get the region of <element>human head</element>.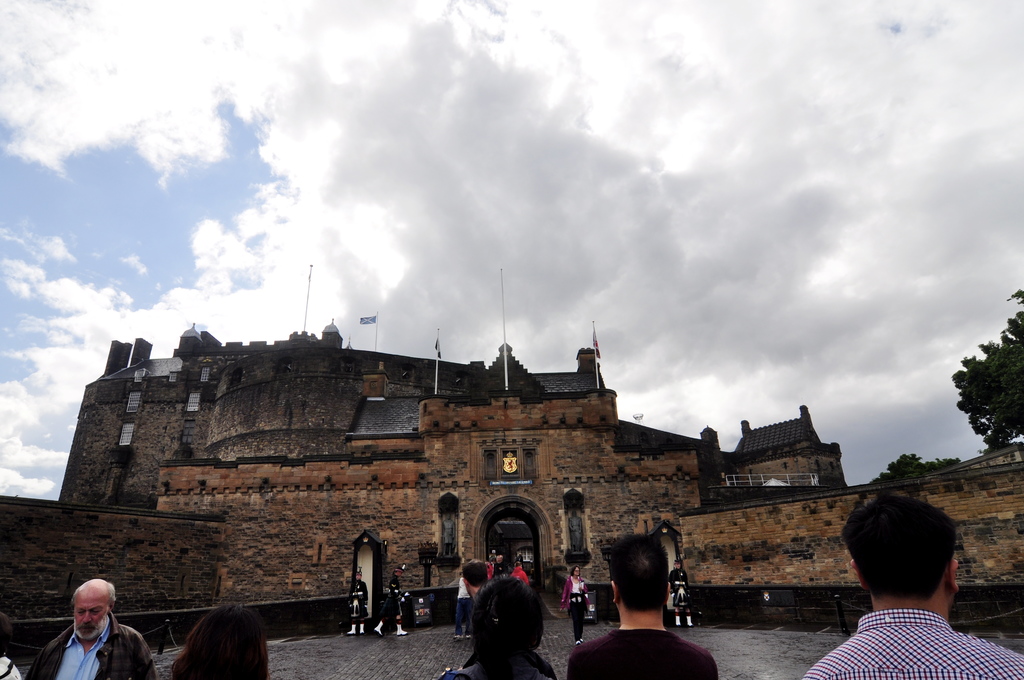
rect(609, 533, 673, 627).
